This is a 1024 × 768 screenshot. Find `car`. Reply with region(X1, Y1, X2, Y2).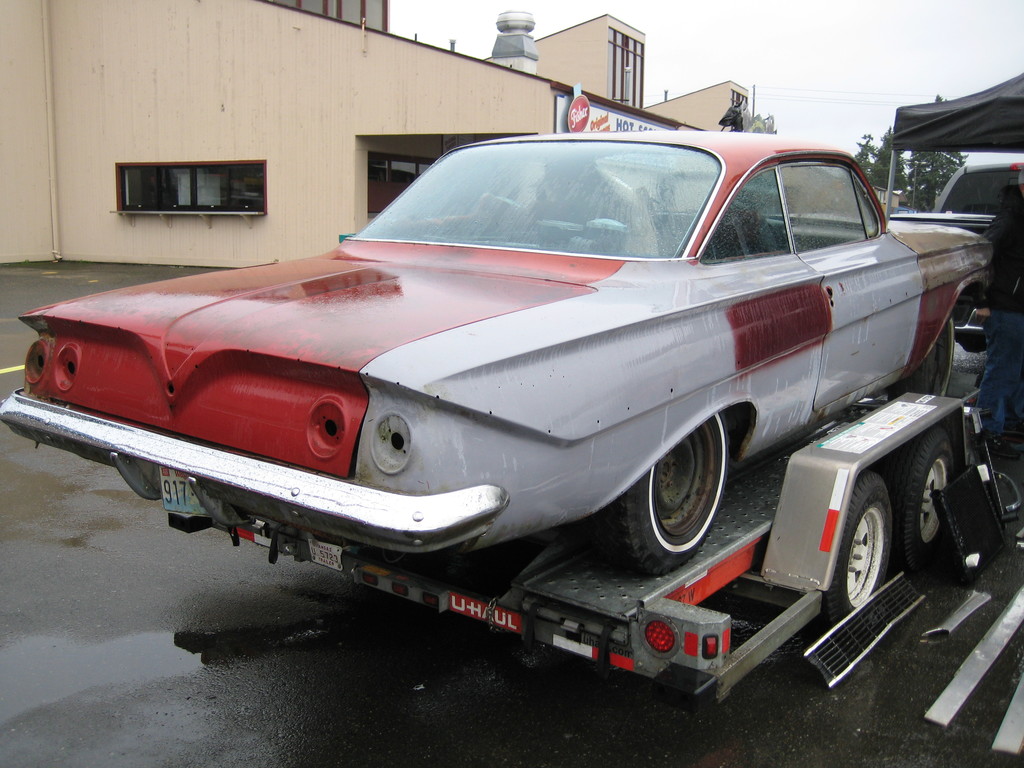
region(0, 124, 997, 577).
